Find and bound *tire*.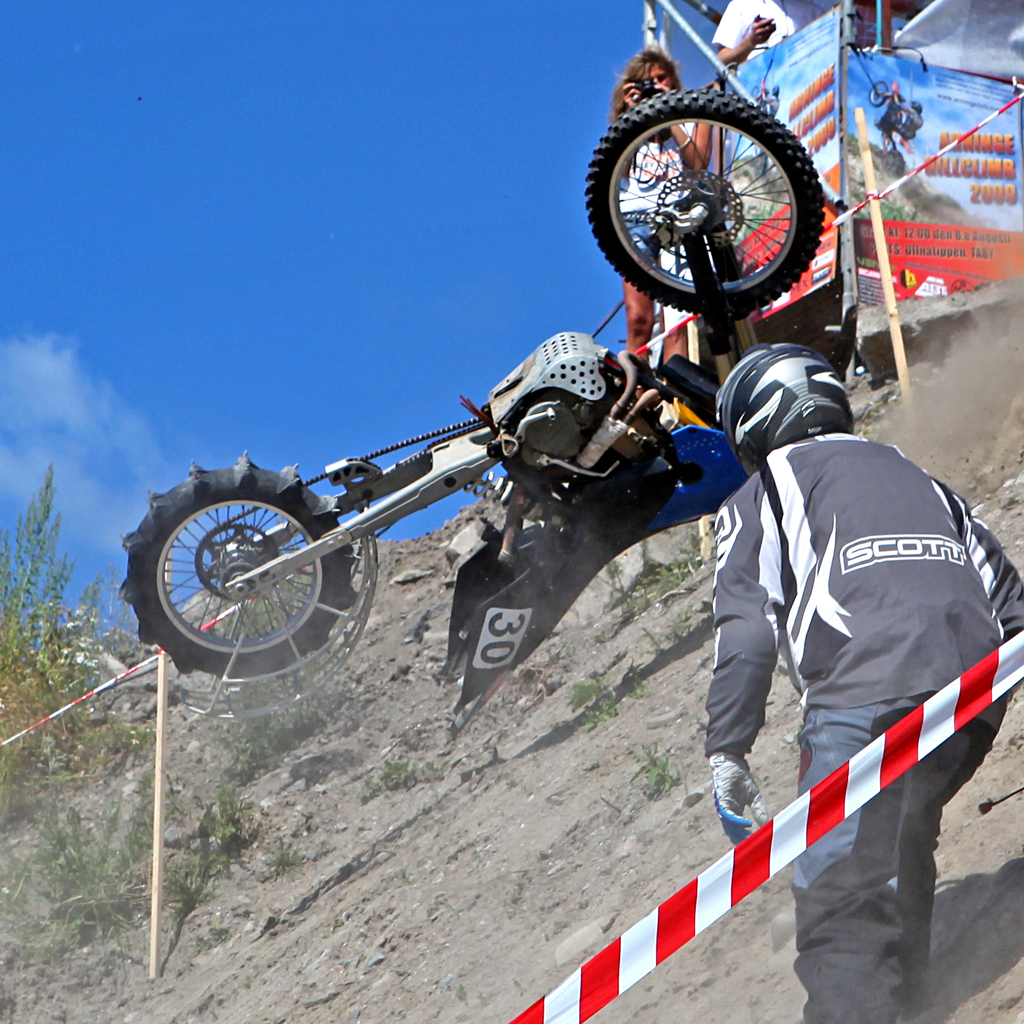
Bound: x1=586 y1=88 x2=824 y2=324.
